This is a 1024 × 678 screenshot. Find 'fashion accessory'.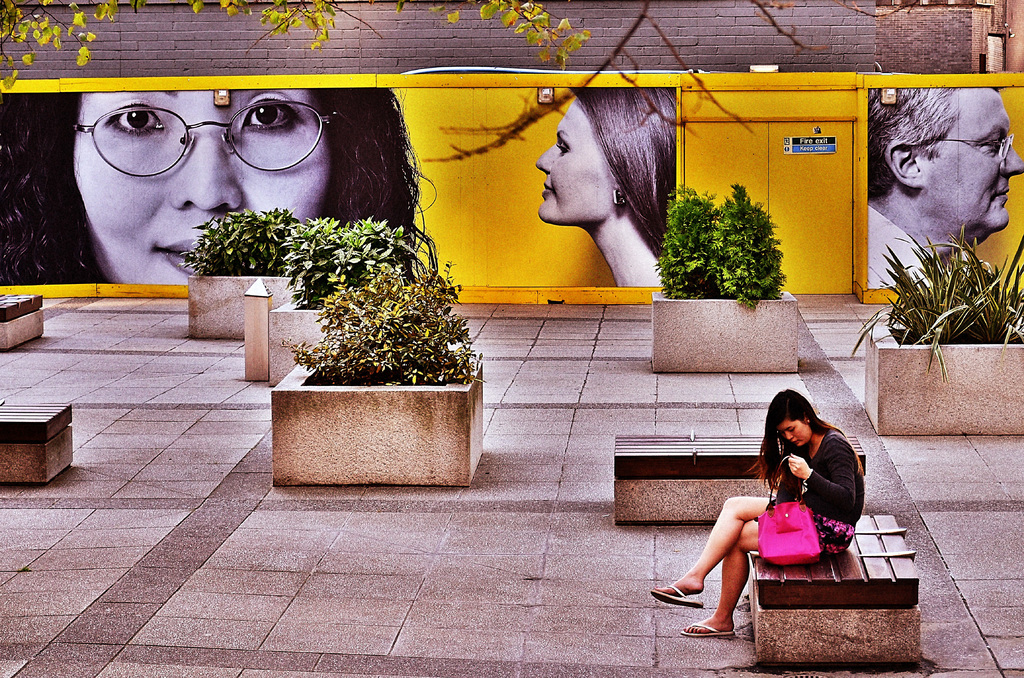
Bounding box: box=[679, 622, 735, 636].
